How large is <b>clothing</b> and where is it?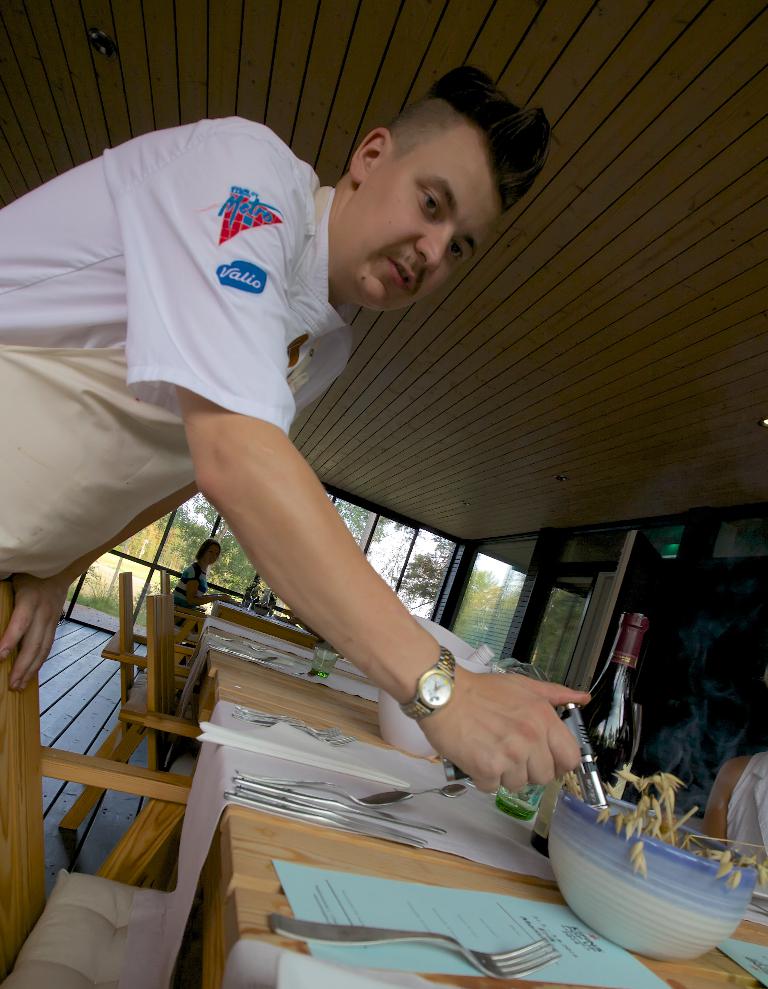
Bounding box: [0,112,351,582].
